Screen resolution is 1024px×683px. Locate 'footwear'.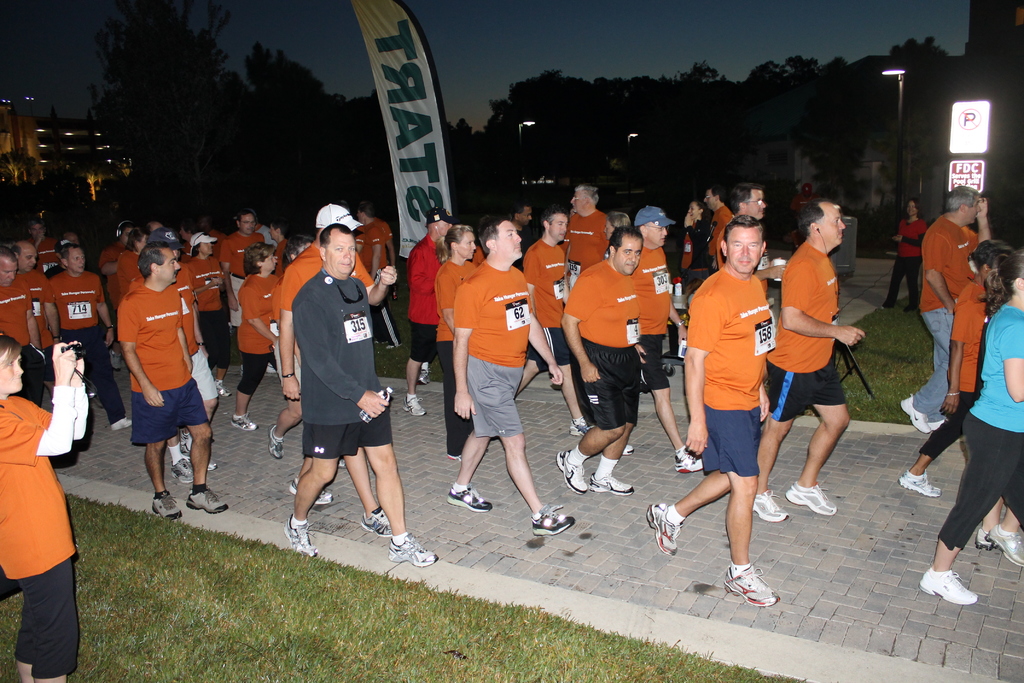
locate(287, 482, 337, 504).
